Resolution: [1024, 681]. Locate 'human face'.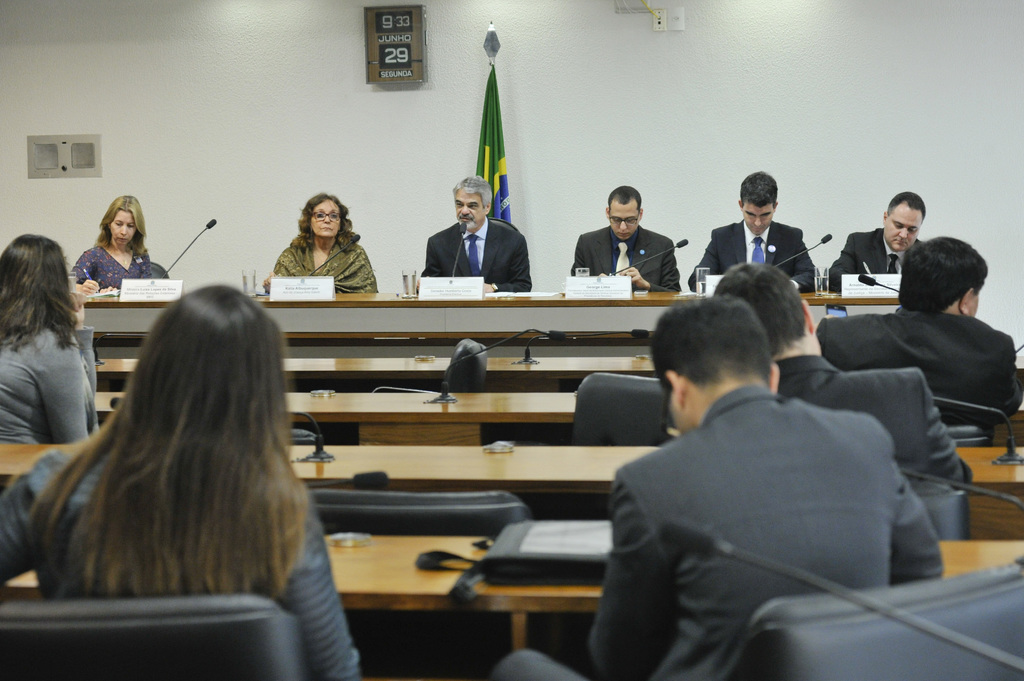
Rect(107, 211, 136, 248).
